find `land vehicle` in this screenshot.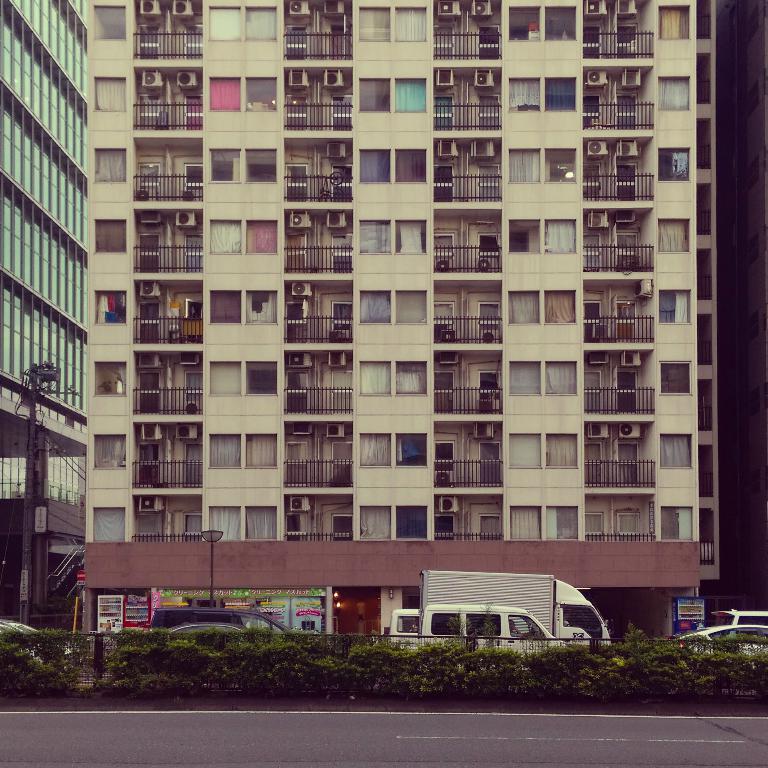
The bounding box for `land vehicle` is {"x1": 429, "y1": 603, "x2": 560, "y2": 656}.
